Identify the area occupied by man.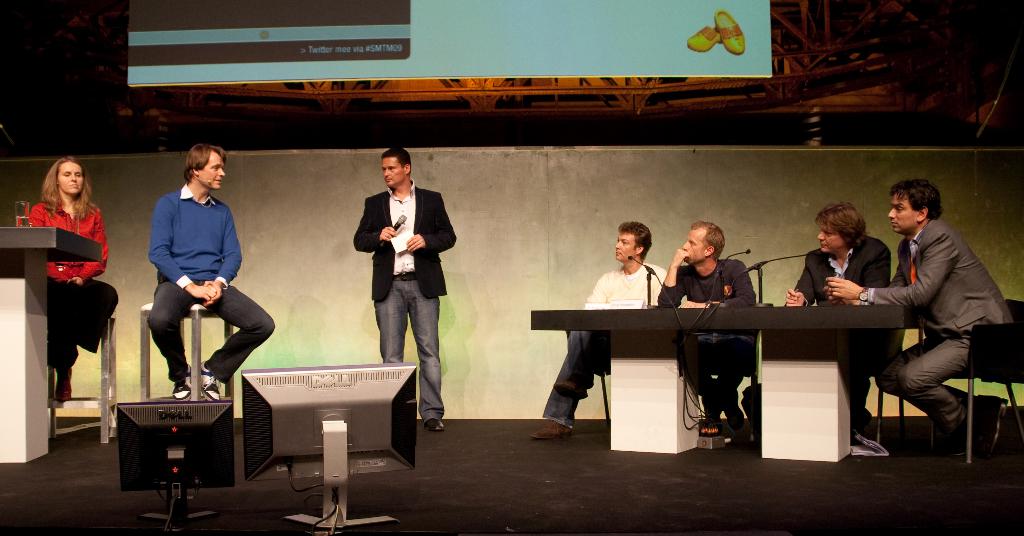
Area: {"x1": 348, "y1": 140, "x2": 463, "y2": 434}.
